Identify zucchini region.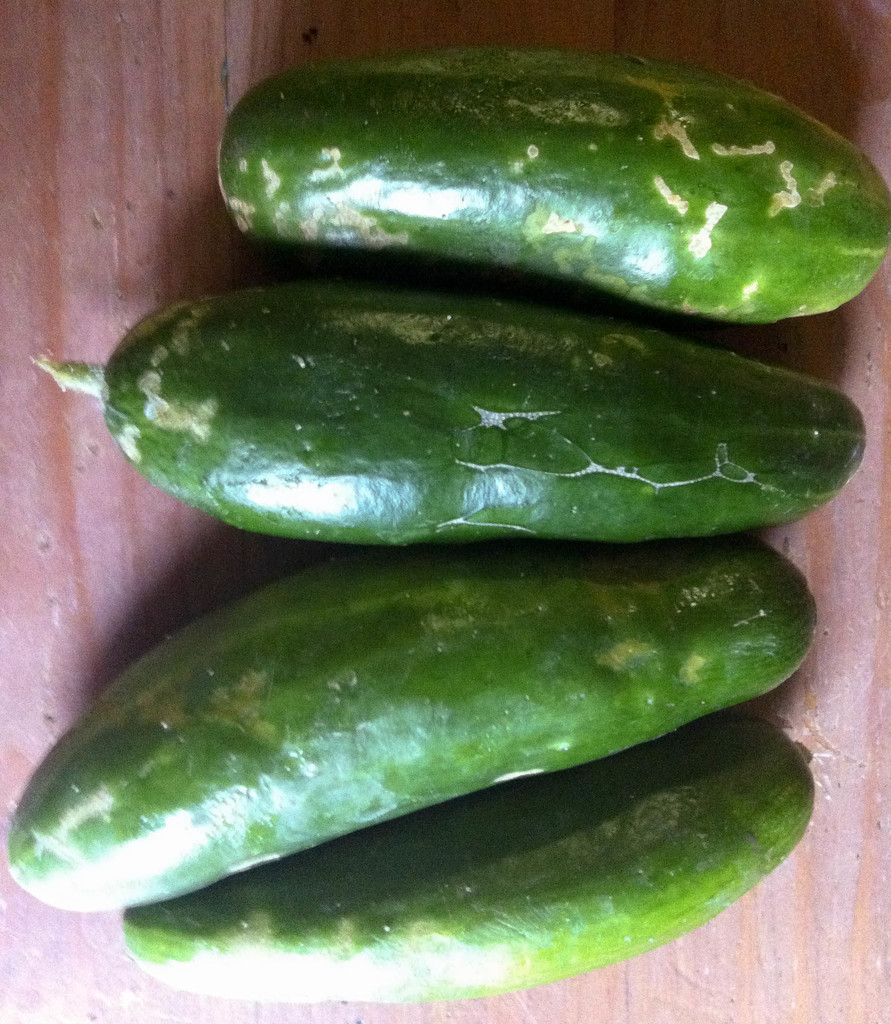
Region: [left=0, top=535, right=841, bottom=923].
